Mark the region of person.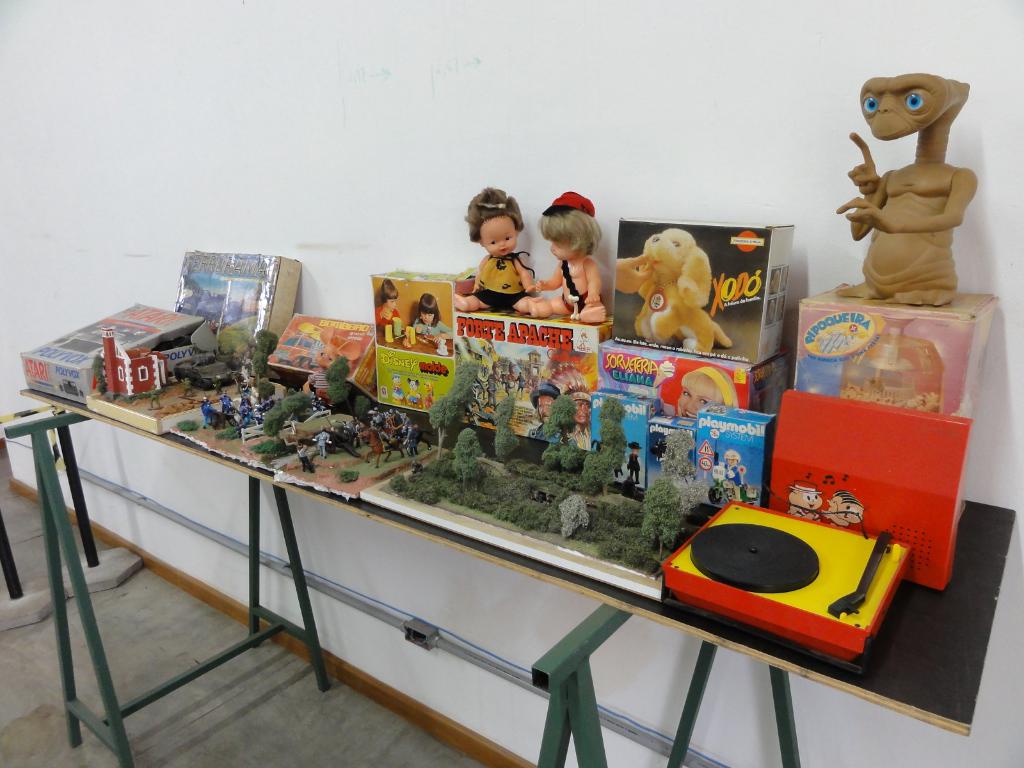
Region: region(525, 206, 605, 326).
